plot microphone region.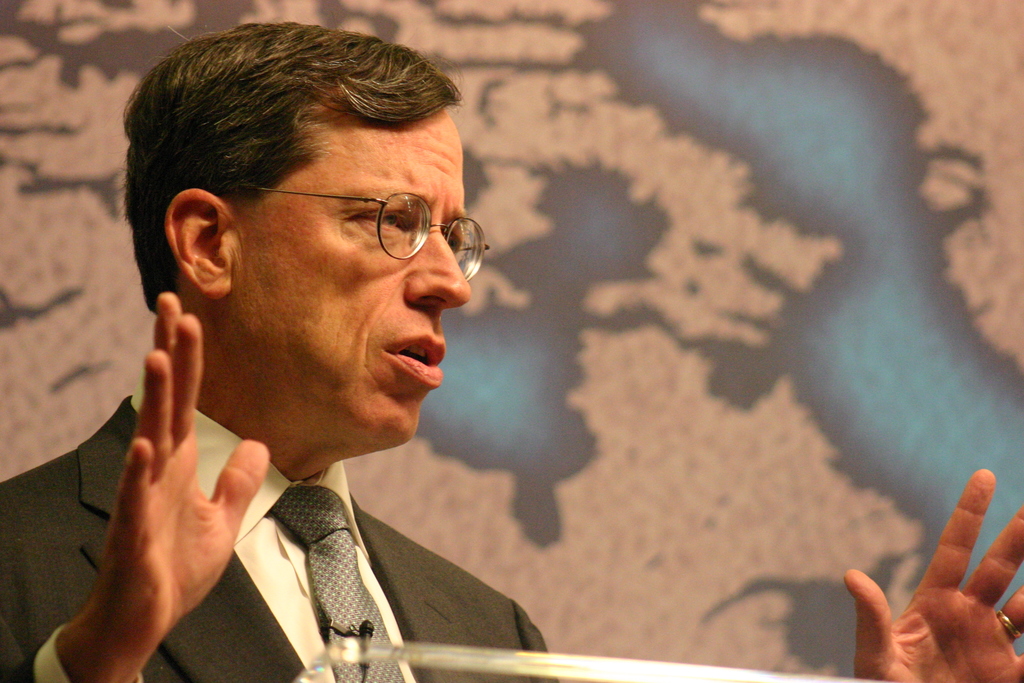
Plotted at x1=358 y1=620 x2=378 y2=682.
